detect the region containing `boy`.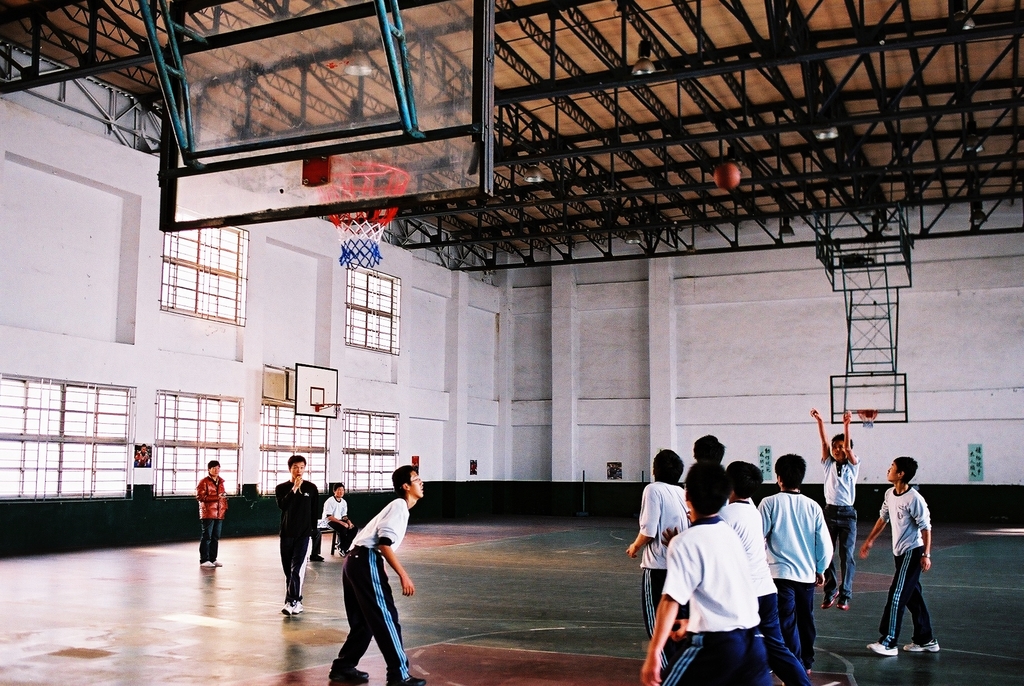
x1=330, y1=466, x2=427, y2=685.
